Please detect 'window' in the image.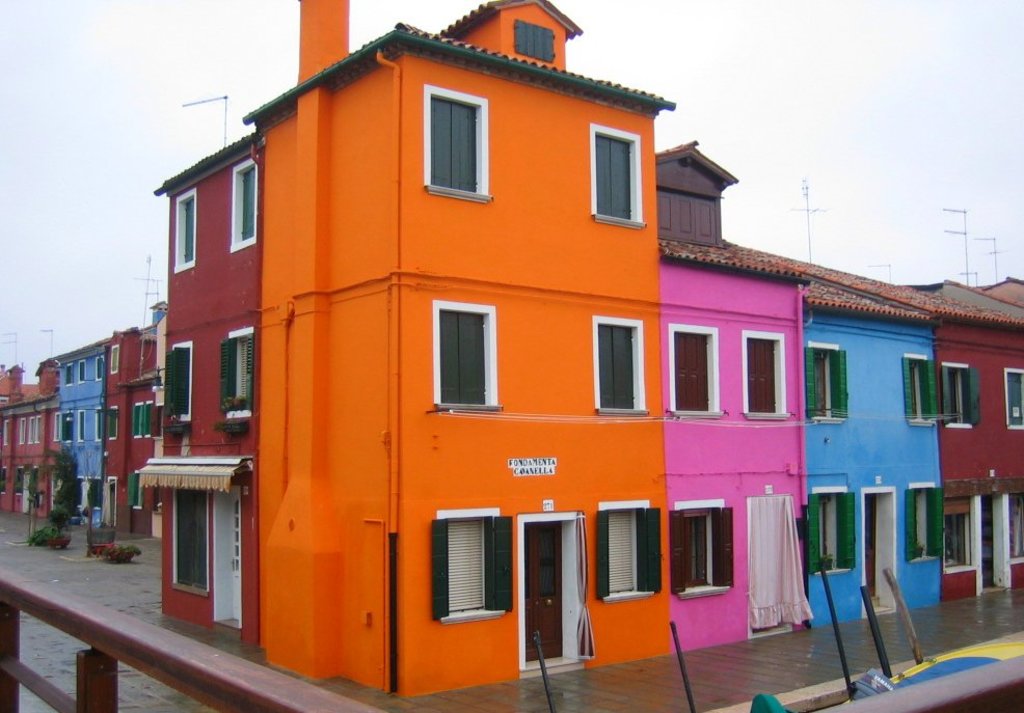
[430, 517, 514, 616].
